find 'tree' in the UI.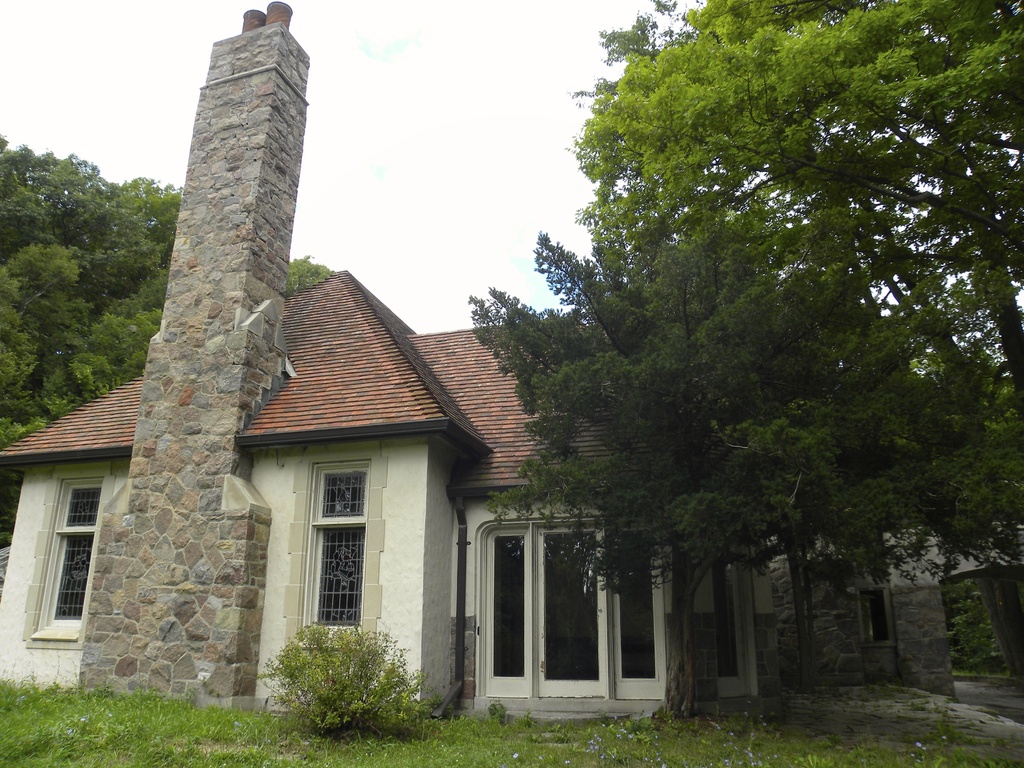
UI element at BBox(0, 127, 340, 465).
